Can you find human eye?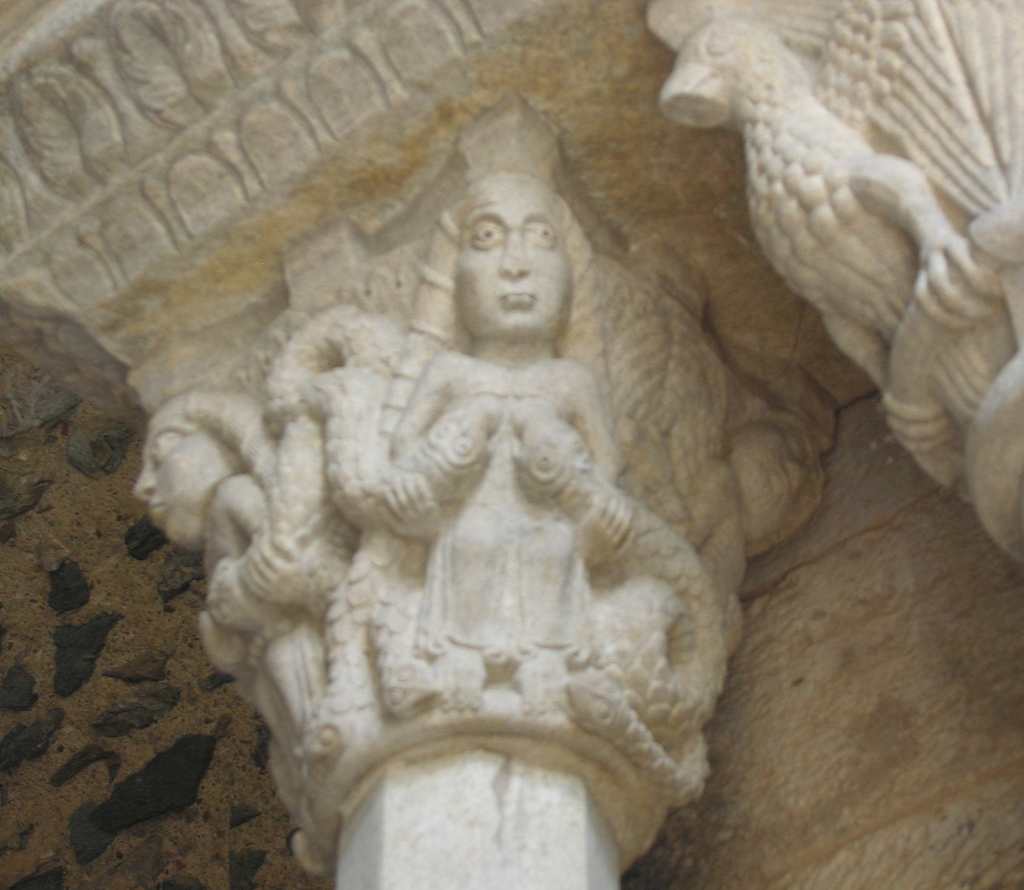
Yes, bounding box: [x1=476, y1=221, x2=506, y2=247].
